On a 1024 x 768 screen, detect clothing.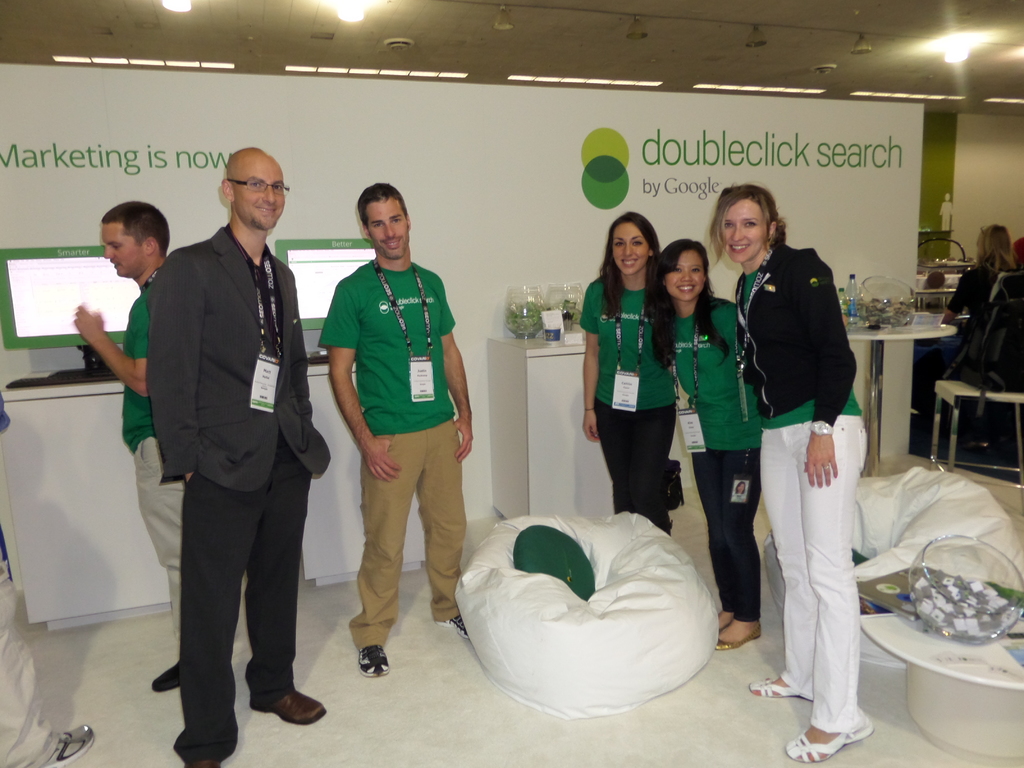
{"x1": 0, "y1": 388, "x2": 61, "y2": 767}.
